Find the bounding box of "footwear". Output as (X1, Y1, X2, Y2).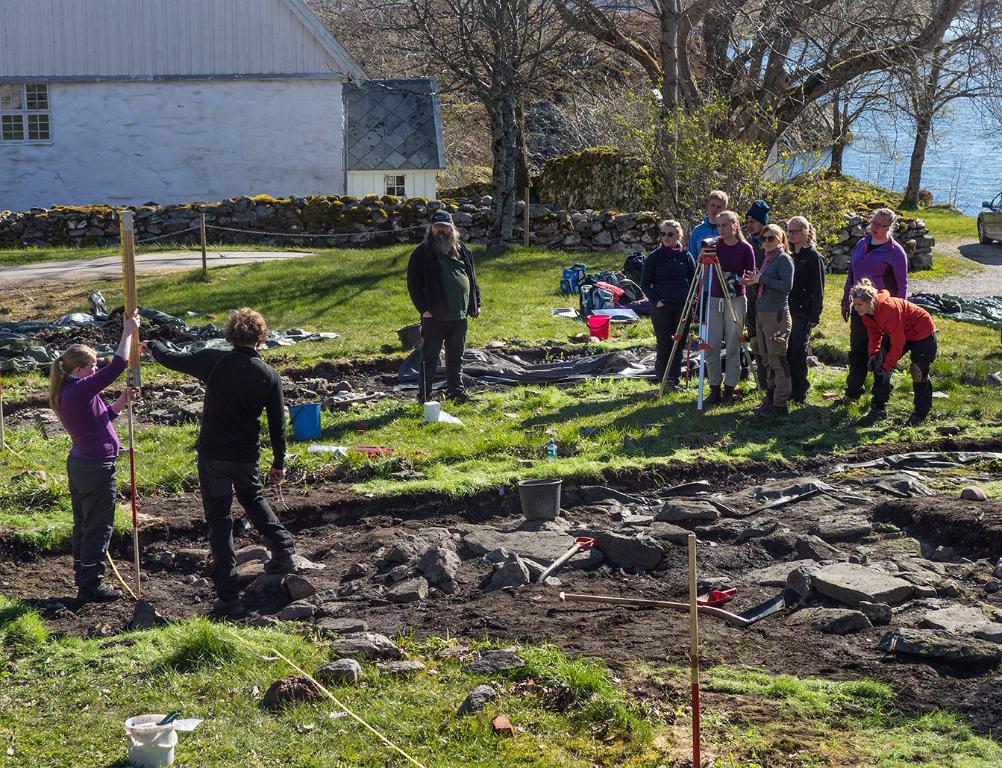
(748, 390, 775, 411).
